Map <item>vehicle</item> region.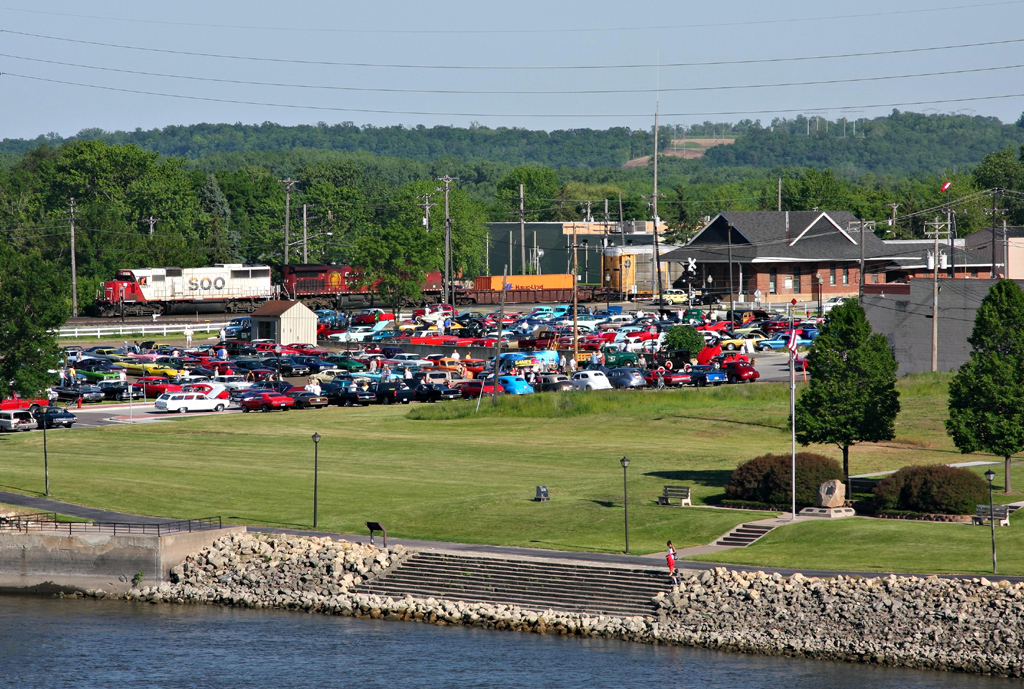
Mapped to <box>239,390,295,412</box>.
